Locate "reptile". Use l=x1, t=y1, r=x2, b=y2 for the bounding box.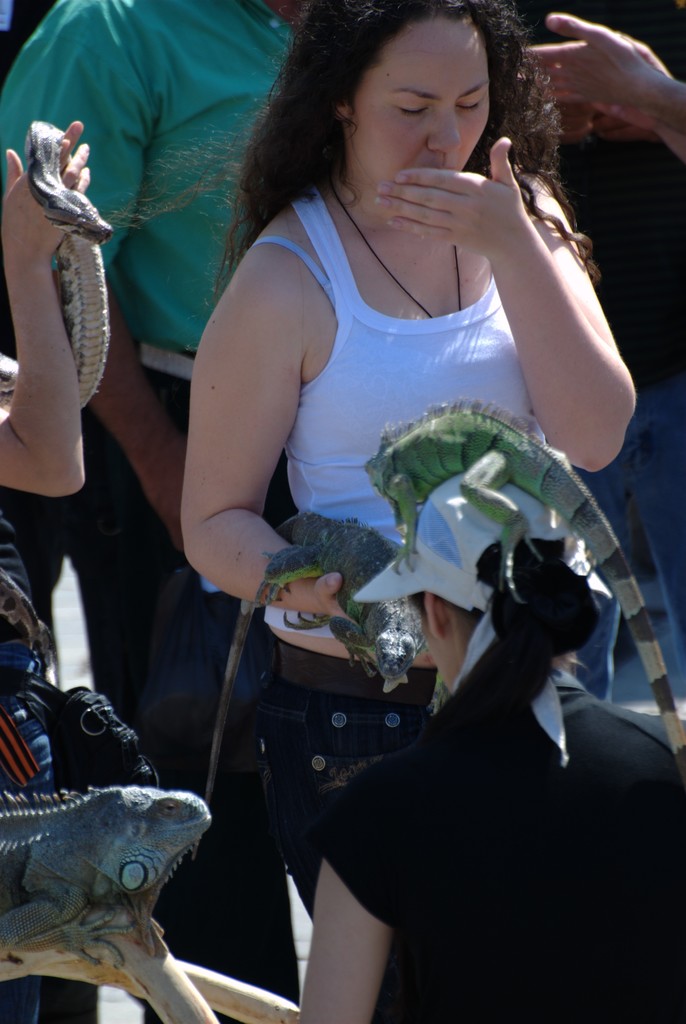
l=0, t=783, r=211, b=970.
